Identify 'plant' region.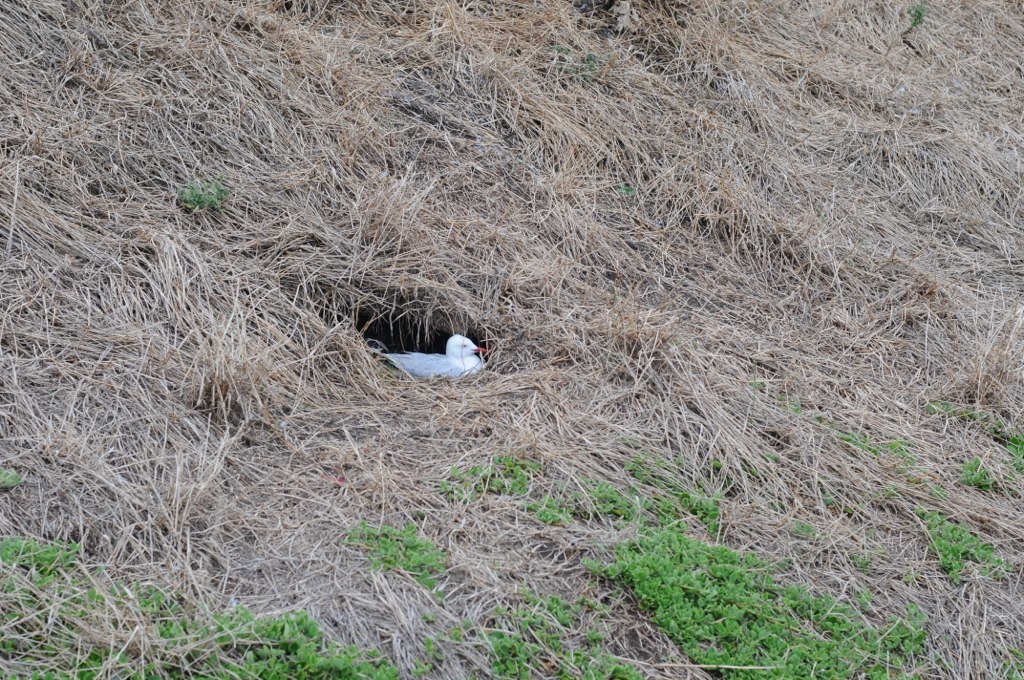
Region: (left=962, top=444, right=998, bottom=492).
